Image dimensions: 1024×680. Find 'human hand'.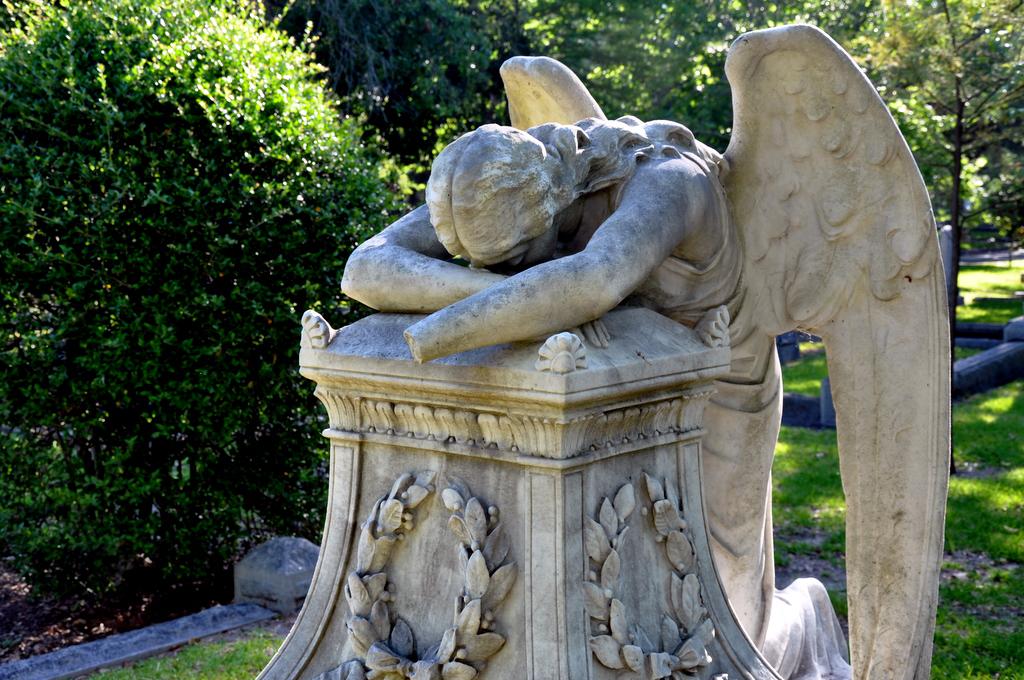
bbox=[568, 321, 612, 350].
